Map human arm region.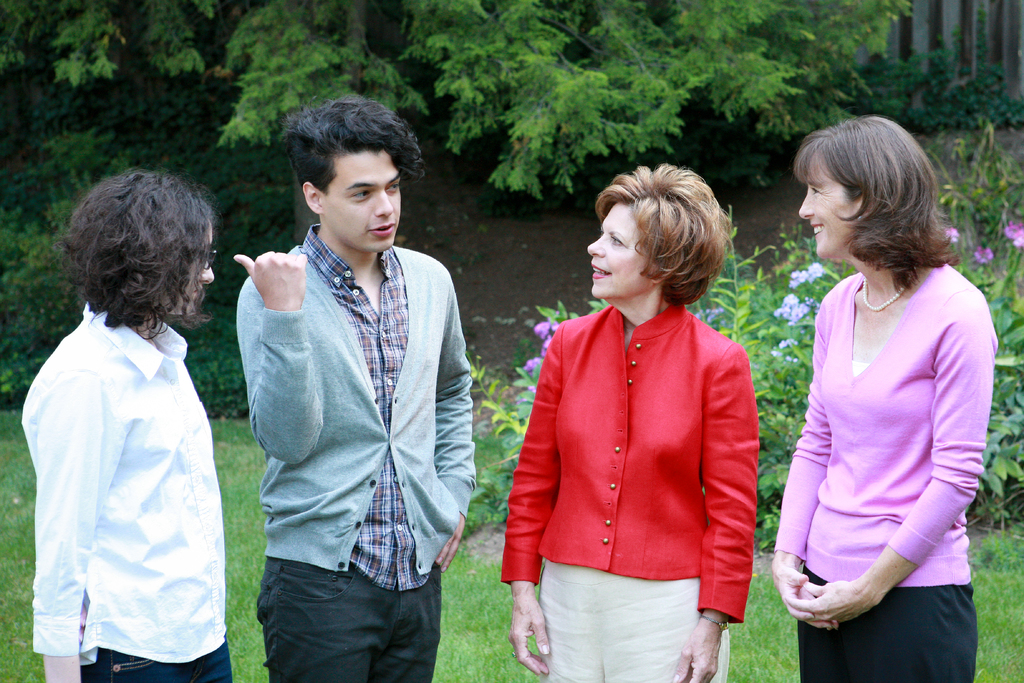
Mapped to (501,318,563,677).
